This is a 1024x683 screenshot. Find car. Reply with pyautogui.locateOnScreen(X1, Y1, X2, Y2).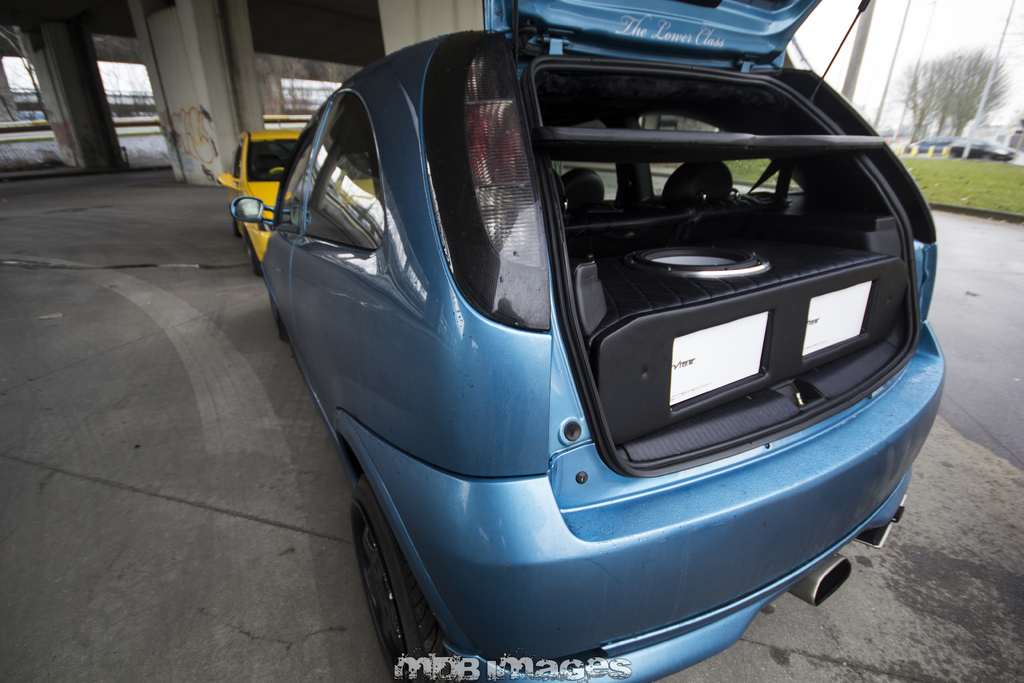
pyautogui.locateOnScreen(229, 0, 947, 682).
